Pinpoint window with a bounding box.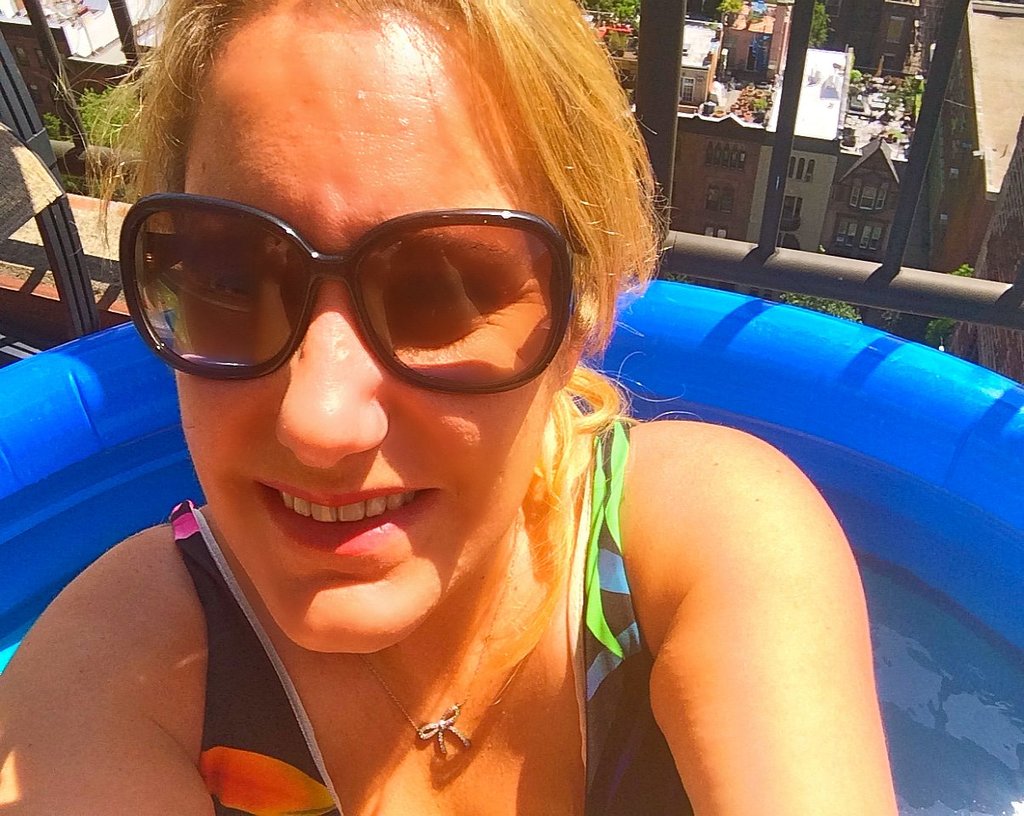
[x1=748, y1=292, x2=761, y2=301].
